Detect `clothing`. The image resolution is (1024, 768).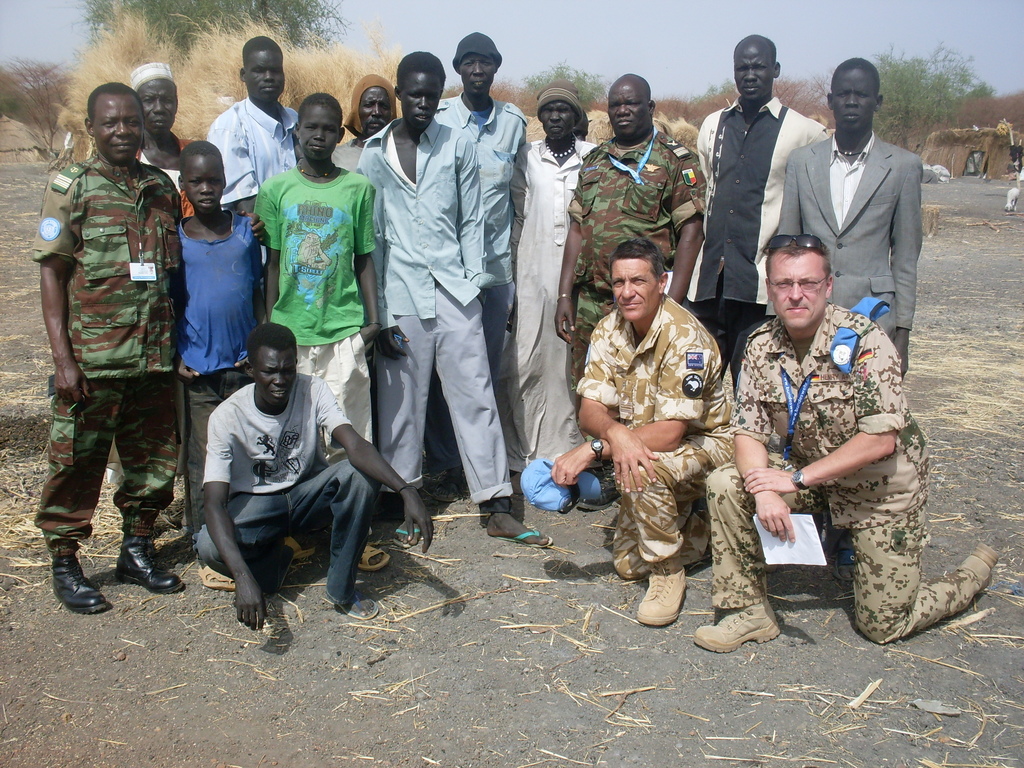
select_region(36, 157, 183, 554).
